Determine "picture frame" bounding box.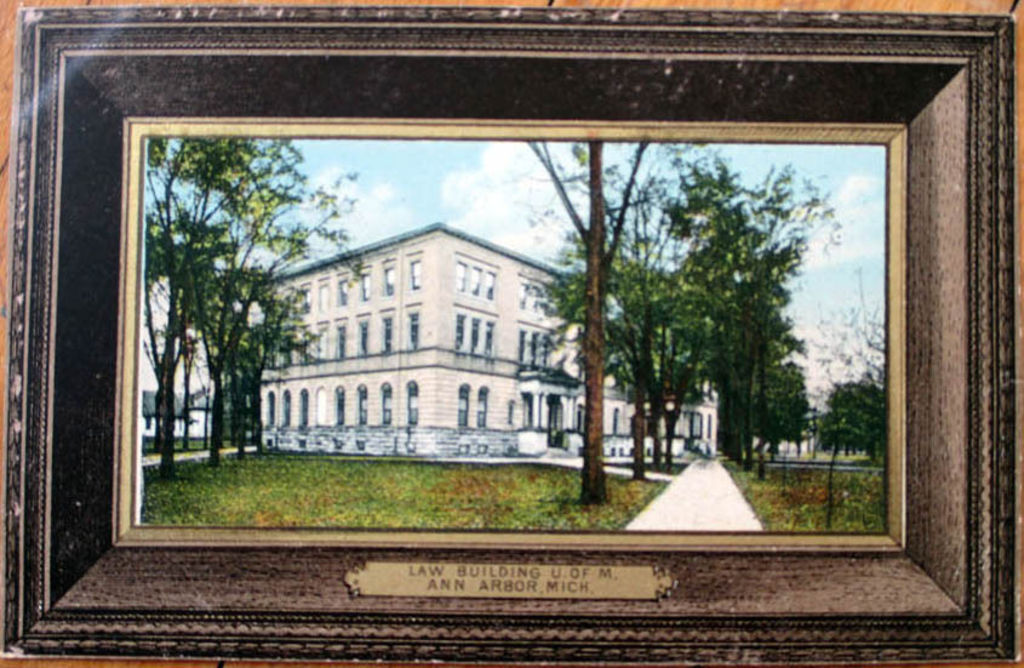
Determined: 19,36,986,617.
